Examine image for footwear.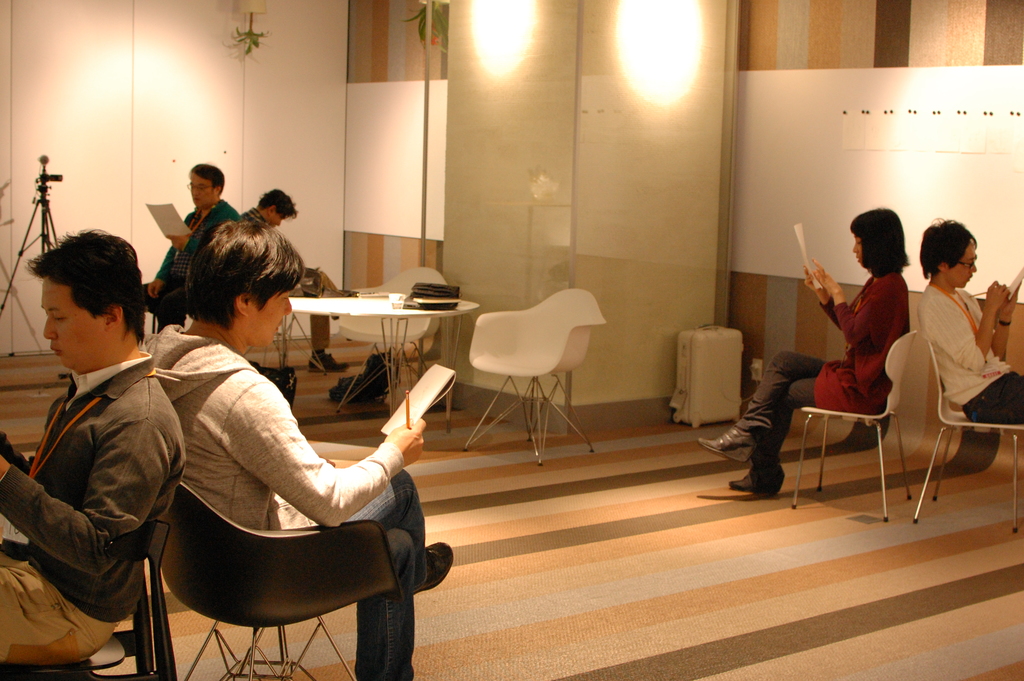
Examination result: bbox(699, 430, 746, 470).
